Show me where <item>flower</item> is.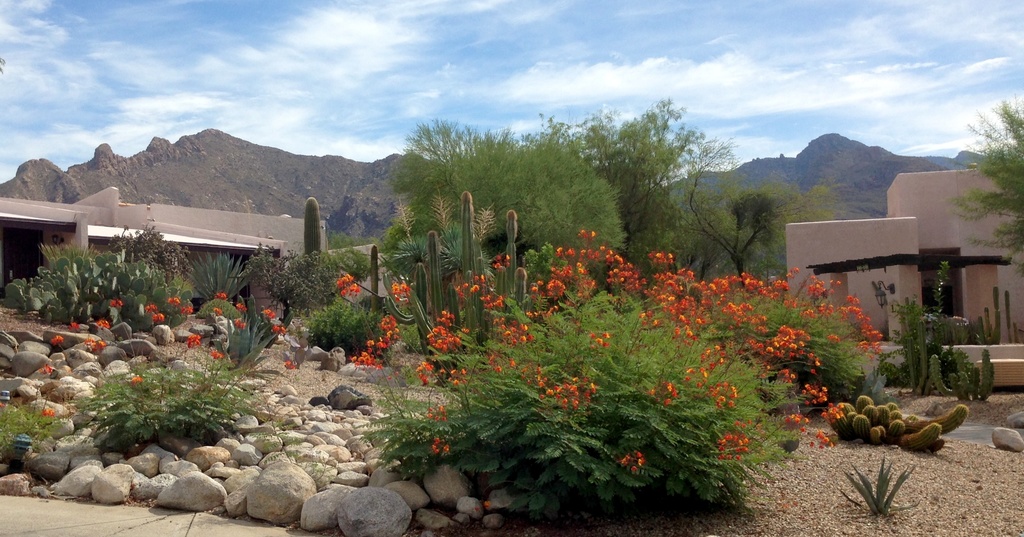
<item>flower</item> is at pyautogui.locateOnScreen(214, 291, 227, 302).
